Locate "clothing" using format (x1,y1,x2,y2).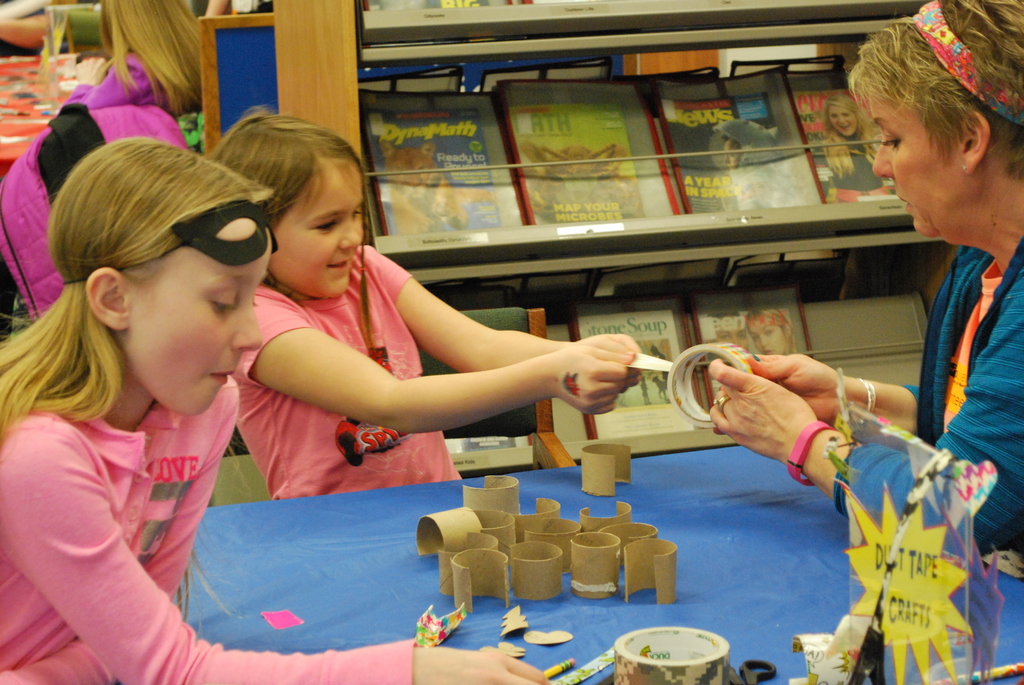
(906,242,1022,533).
